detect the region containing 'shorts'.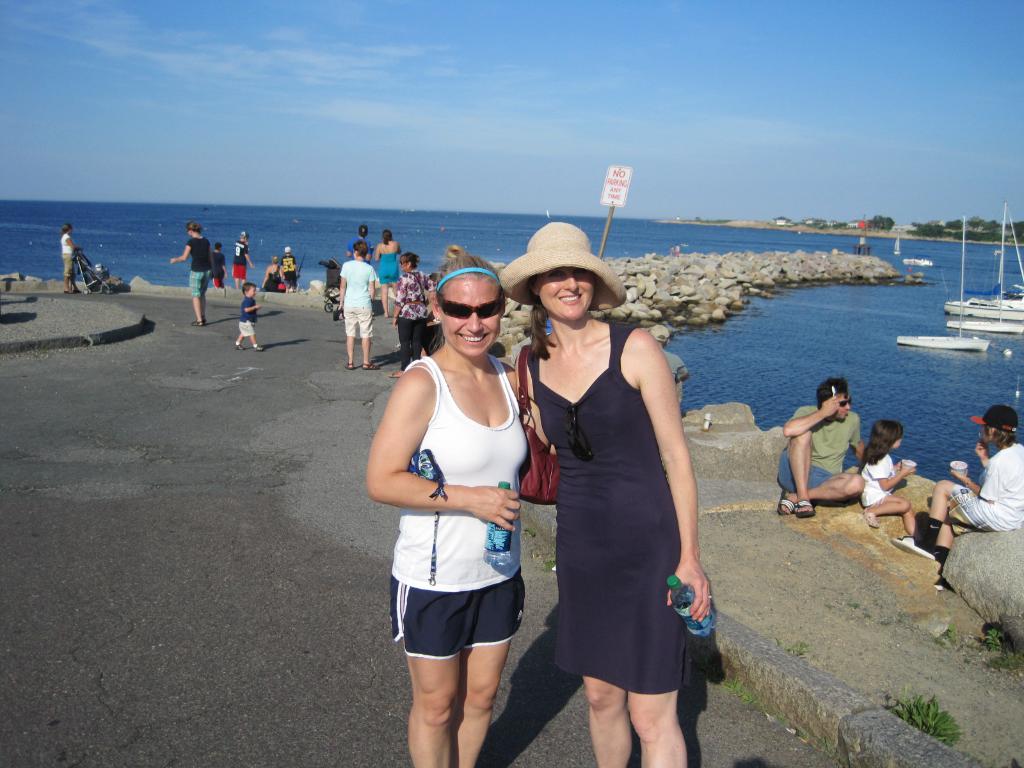
Rect(189, 271, 210, 299).
